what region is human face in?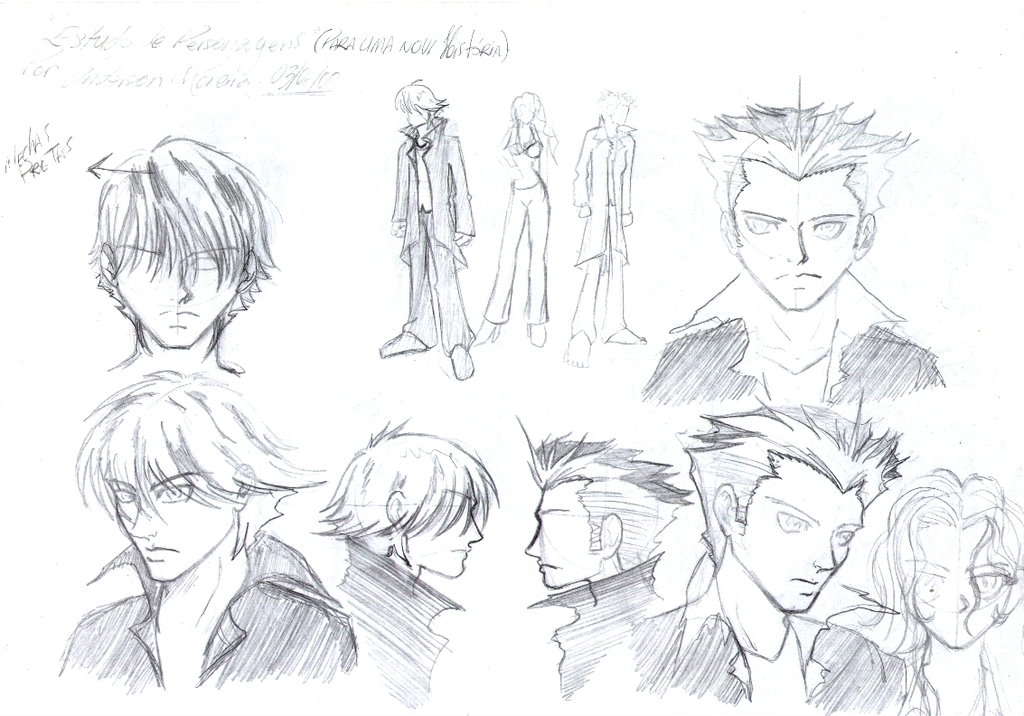
crop(117, 211, 239, 342).
